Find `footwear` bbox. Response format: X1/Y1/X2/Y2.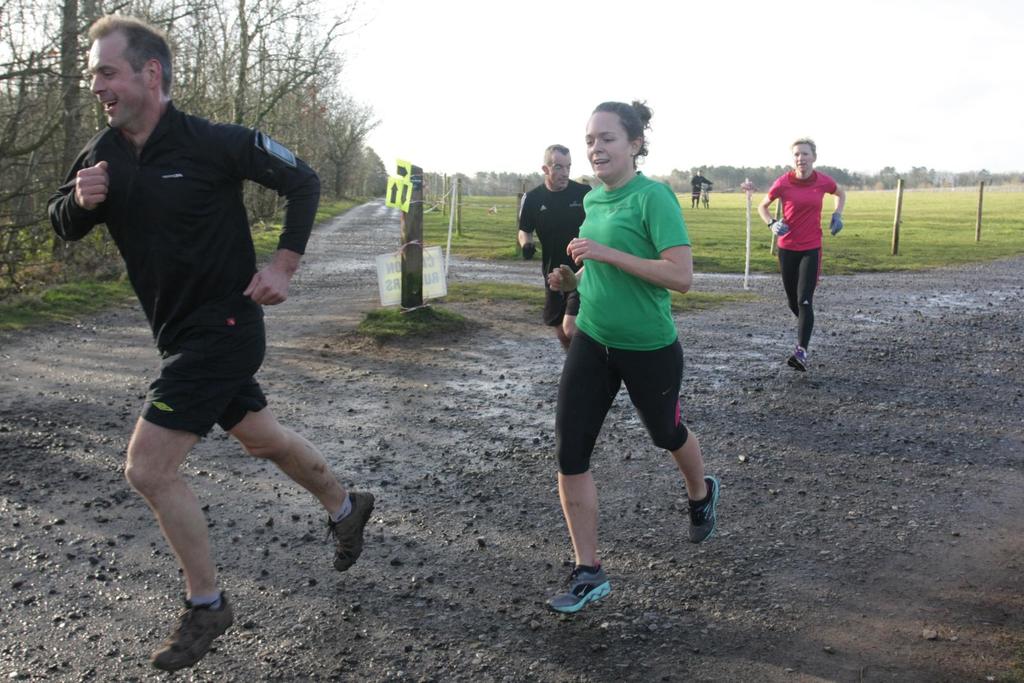
152/593/224/668.
